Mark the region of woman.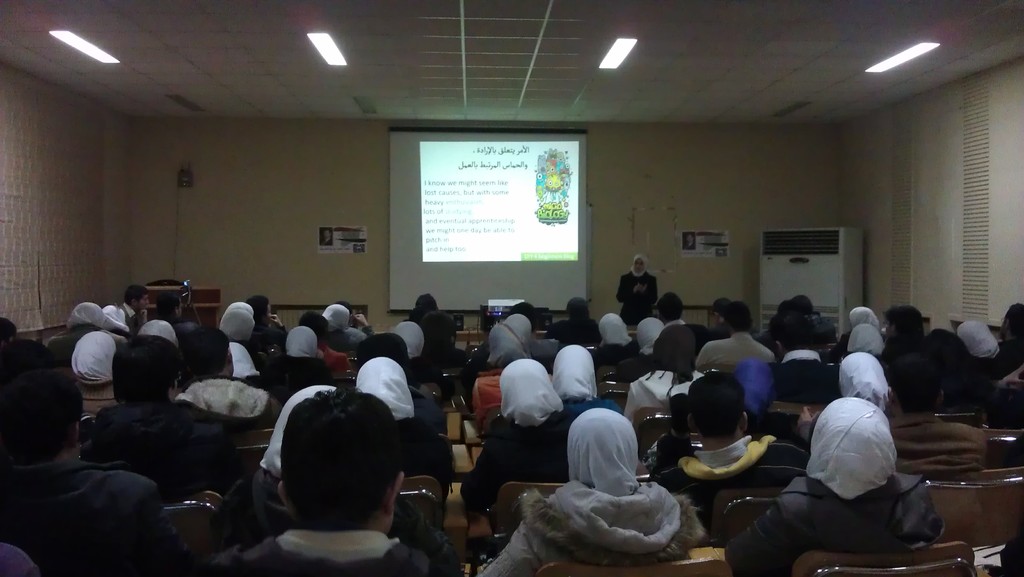
Region: bbox(458, 362, 584, 516).
